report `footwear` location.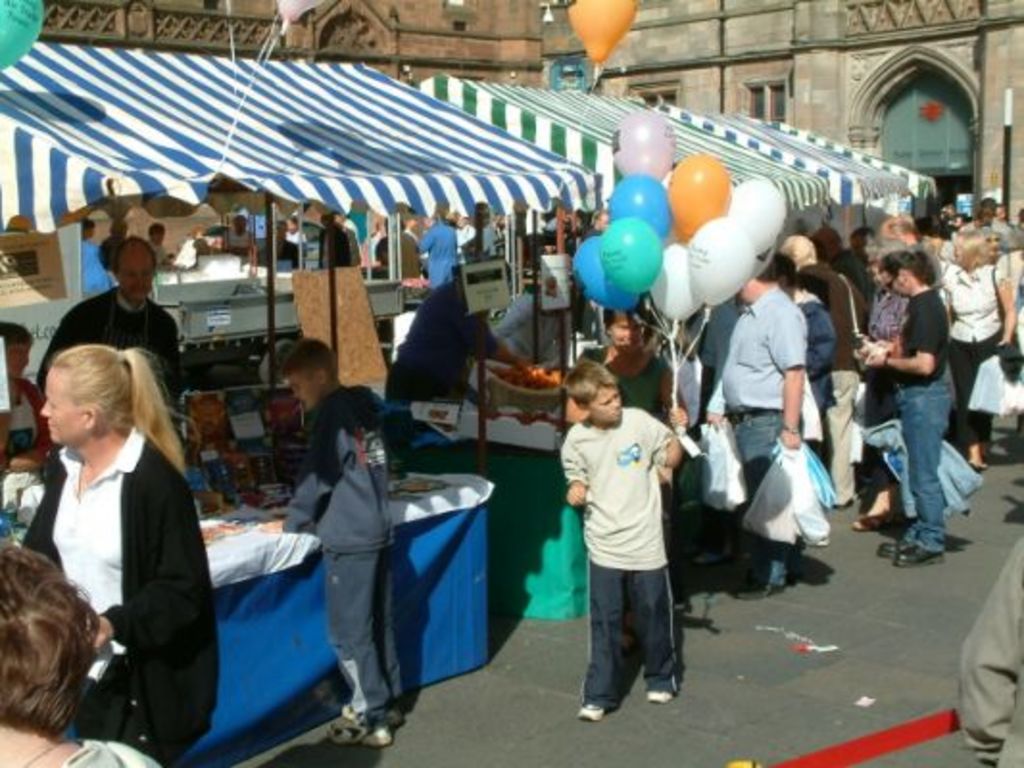
Report: {"left": 342, "top": 701, "right": 403, "bottom": 724}.
